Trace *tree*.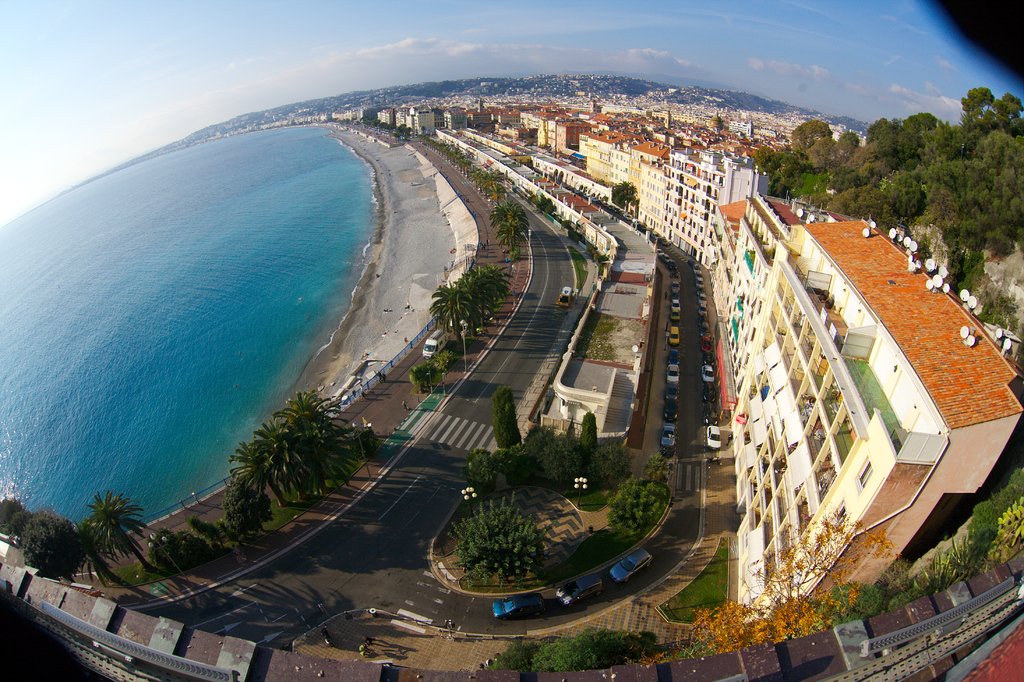
Traced to 19, 510, 114, 582.
